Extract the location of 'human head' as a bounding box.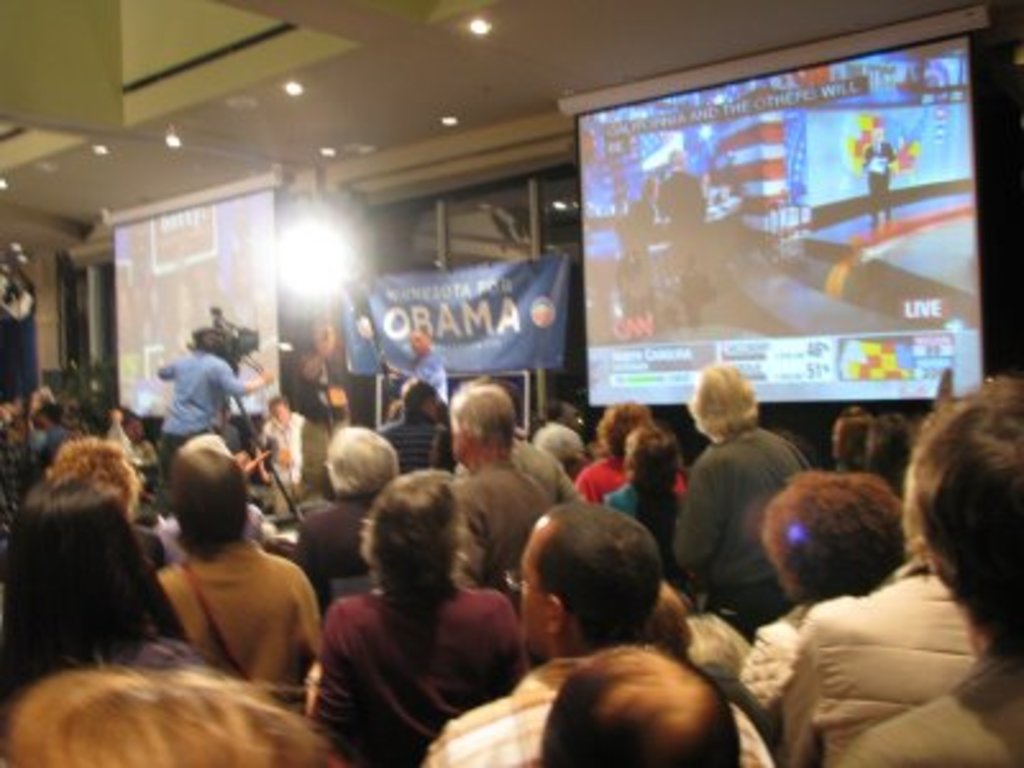
bbox=[5, 476, 192, 696].
